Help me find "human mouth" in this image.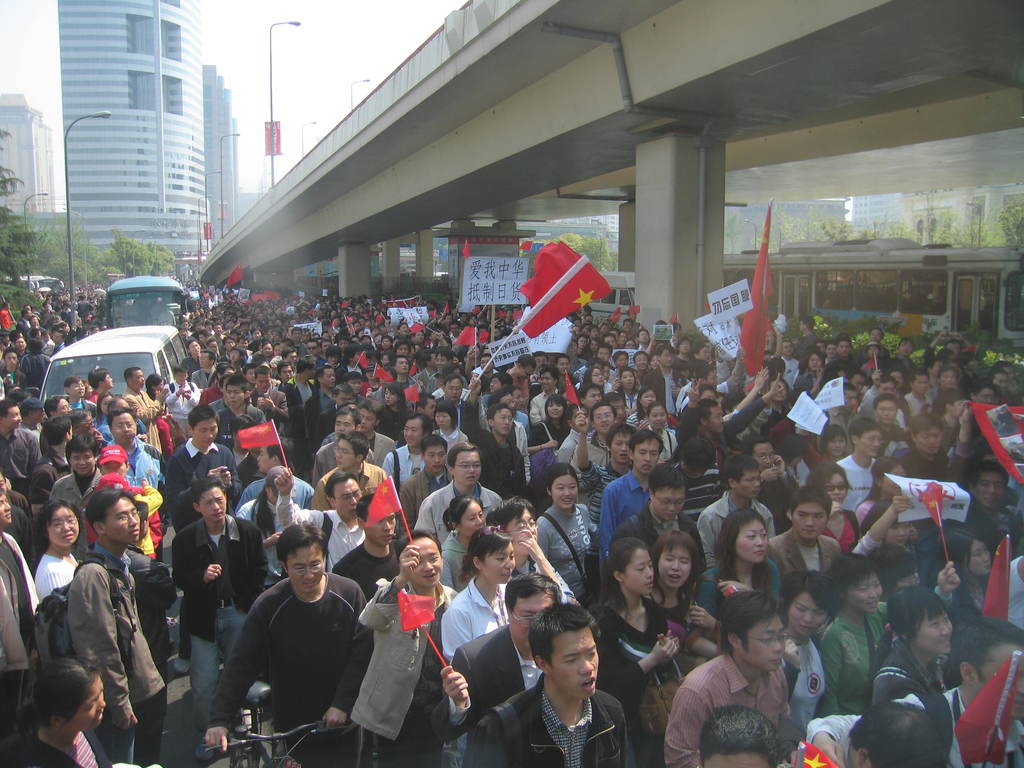
Found it: <bbox>881, 417, 892, 422</bbox>.
